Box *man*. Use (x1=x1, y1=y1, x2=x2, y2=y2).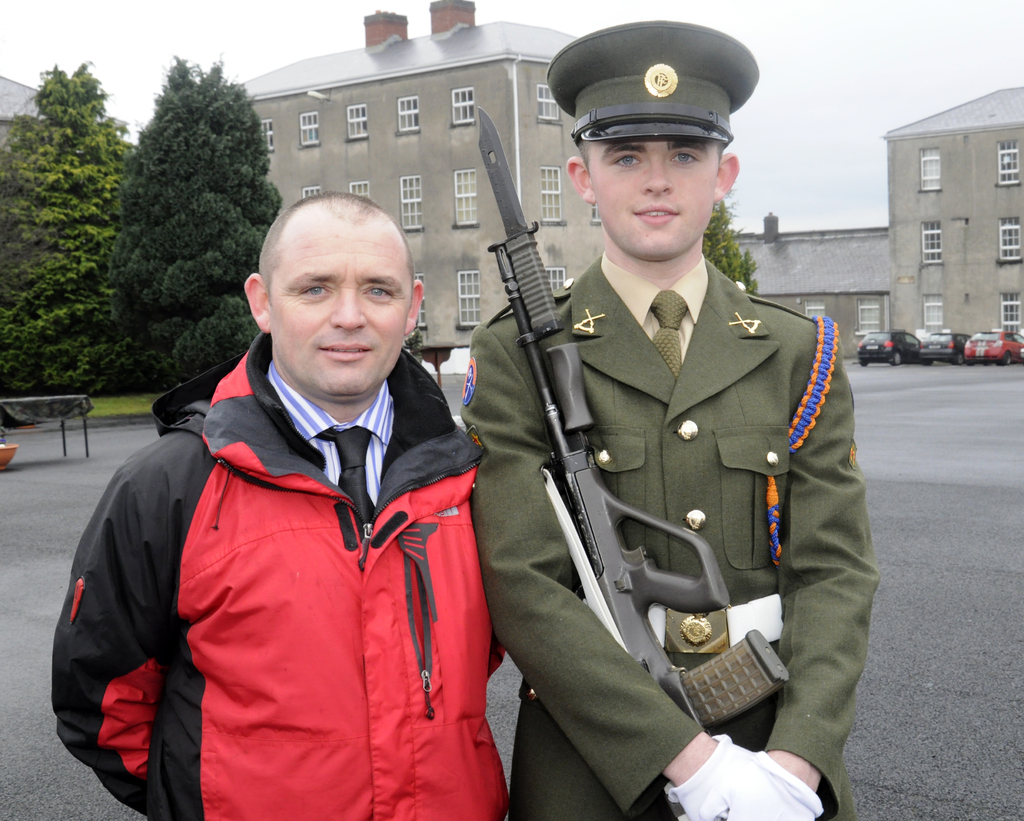
(x1=416, y1=8, x2=842, y2=818).
